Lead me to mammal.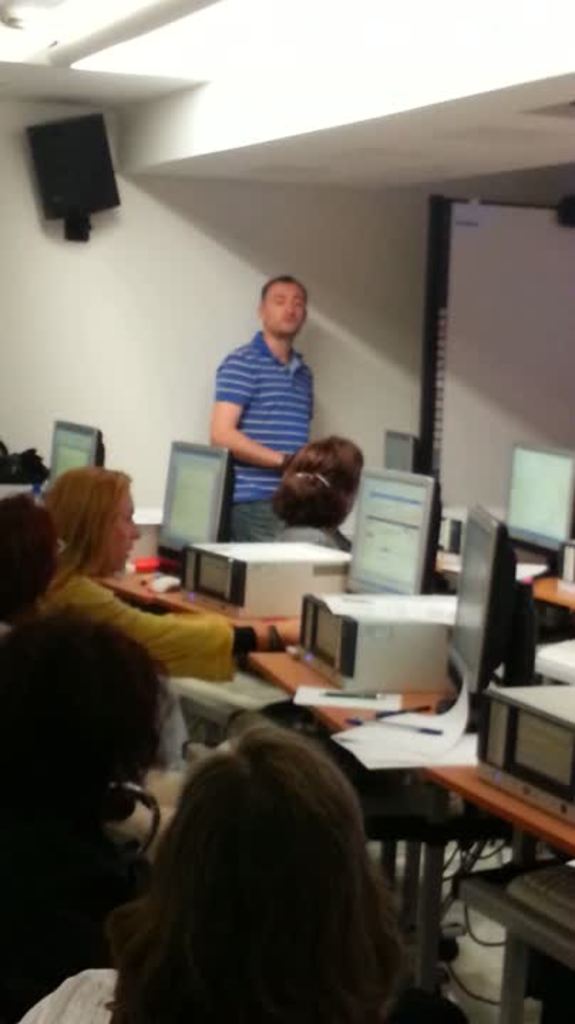
Lead to bbox=(24, 461, 313, 832).
